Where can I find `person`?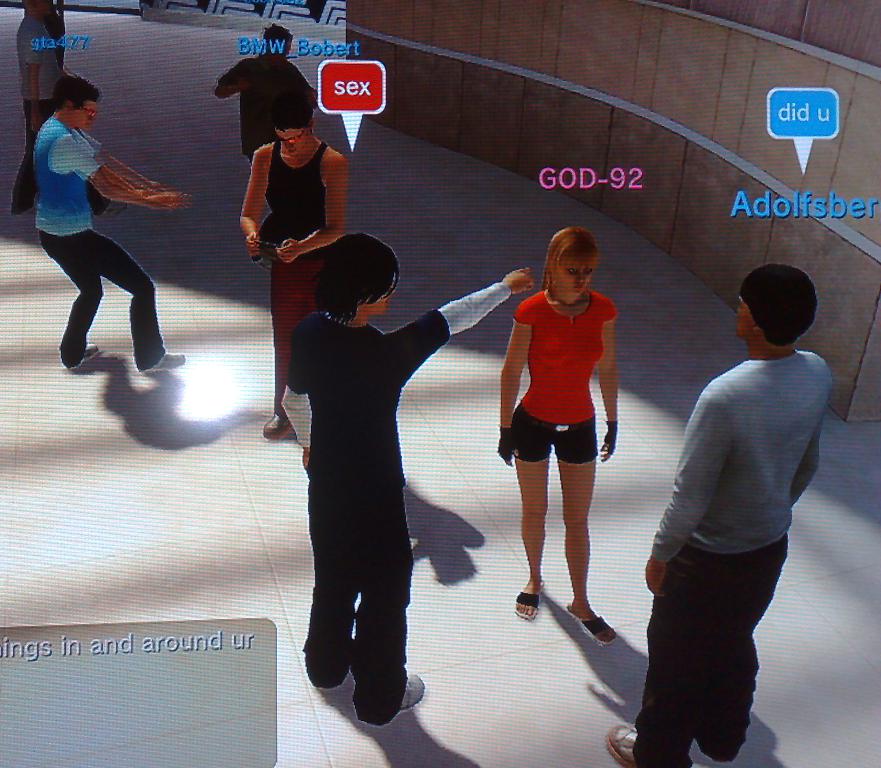
You can find it at <region>7, 0, 83, 215</region>.
